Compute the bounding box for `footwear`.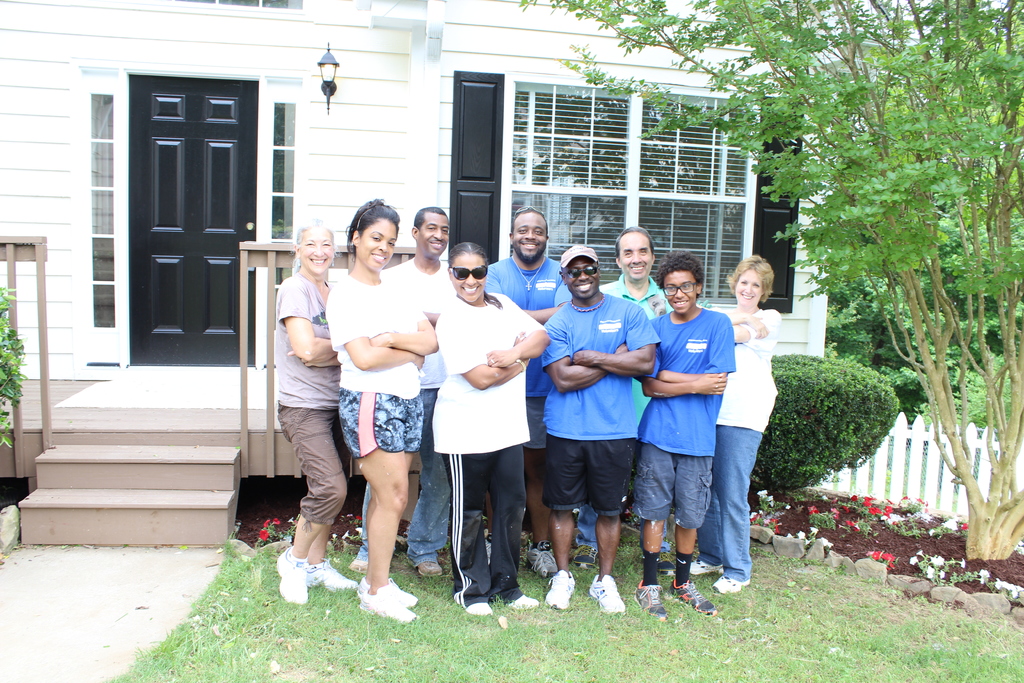
box(673, 574, 714, 618).
